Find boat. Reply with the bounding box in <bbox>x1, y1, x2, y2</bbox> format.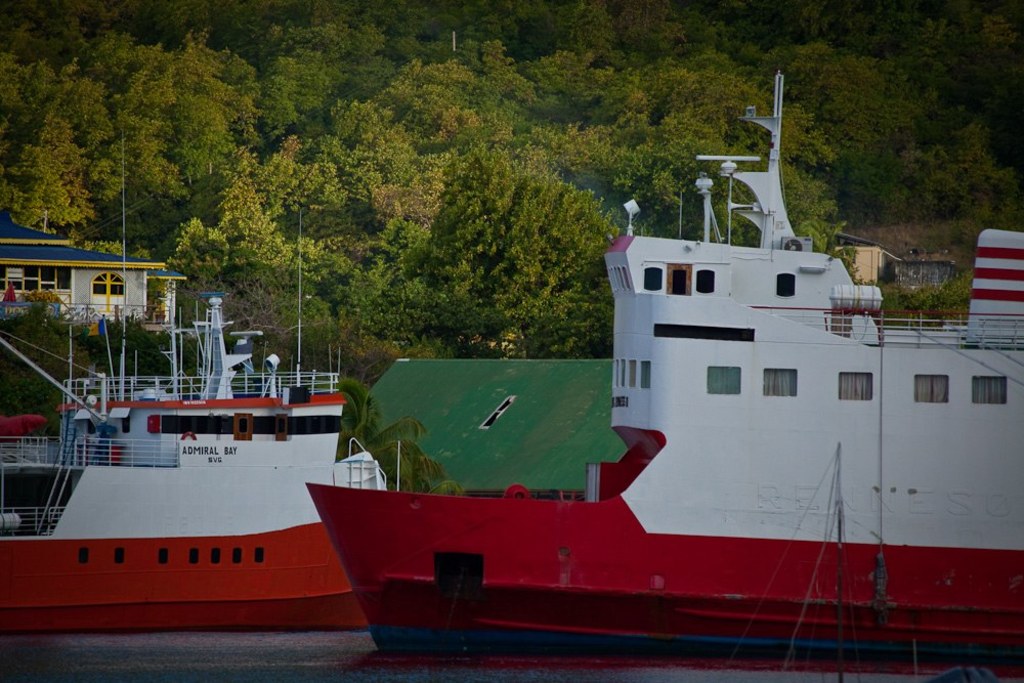
<bbox>229, 80, 1022, 654</bbox>.
